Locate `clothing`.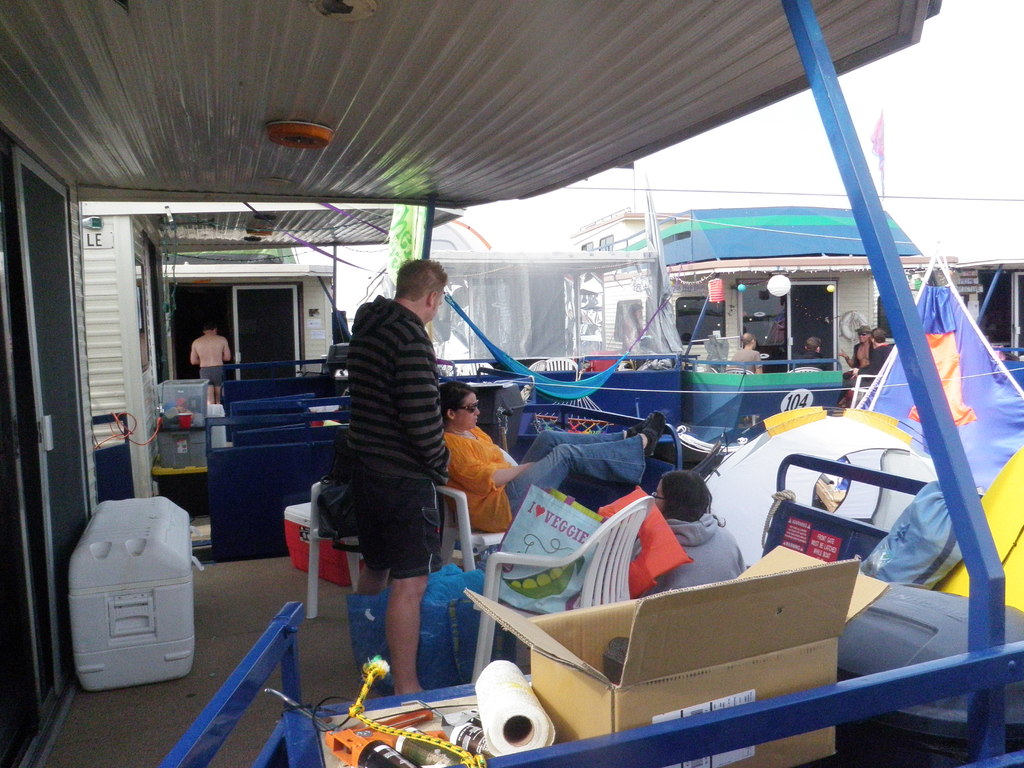
Bounding box: 644:507:733:604.
